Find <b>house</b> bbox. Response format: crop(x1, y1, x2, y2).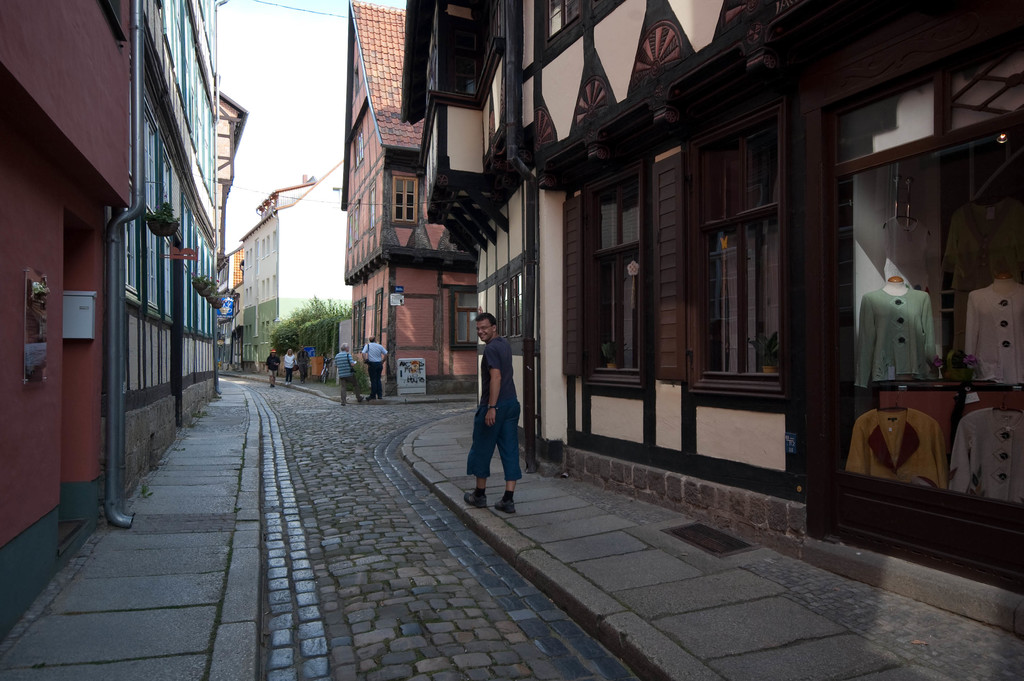
crop(0, 0, 224, 646).
